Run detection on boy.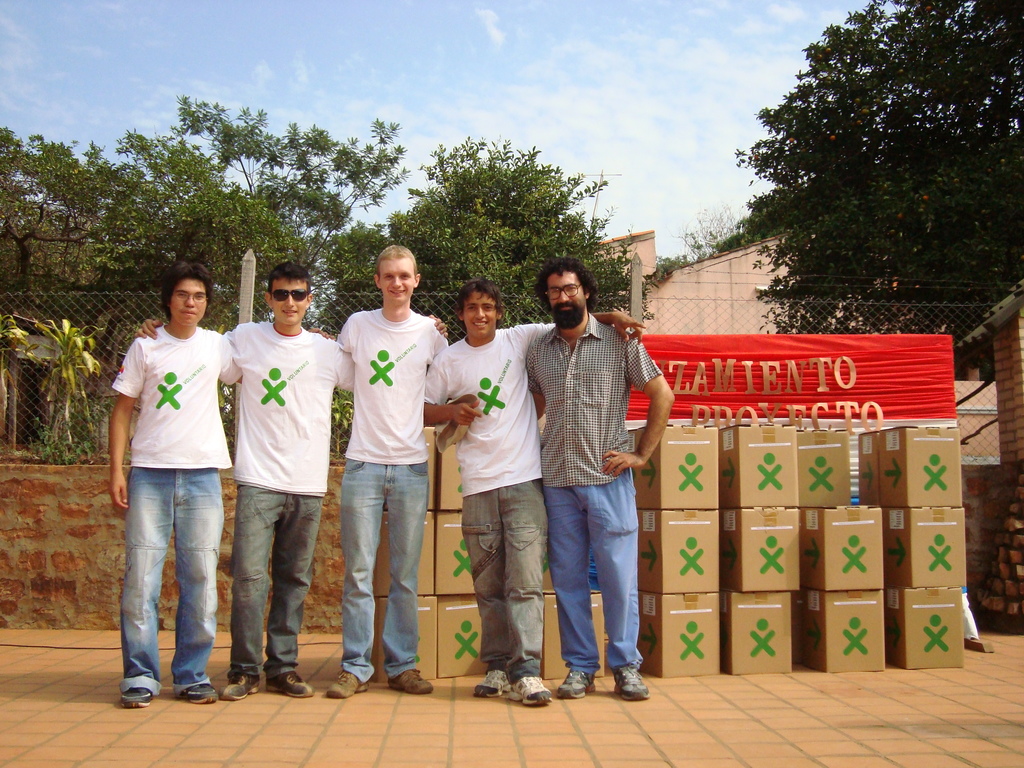
Result: {"left": 333, "top": 241, "right": 448, "bottom": 701}.
